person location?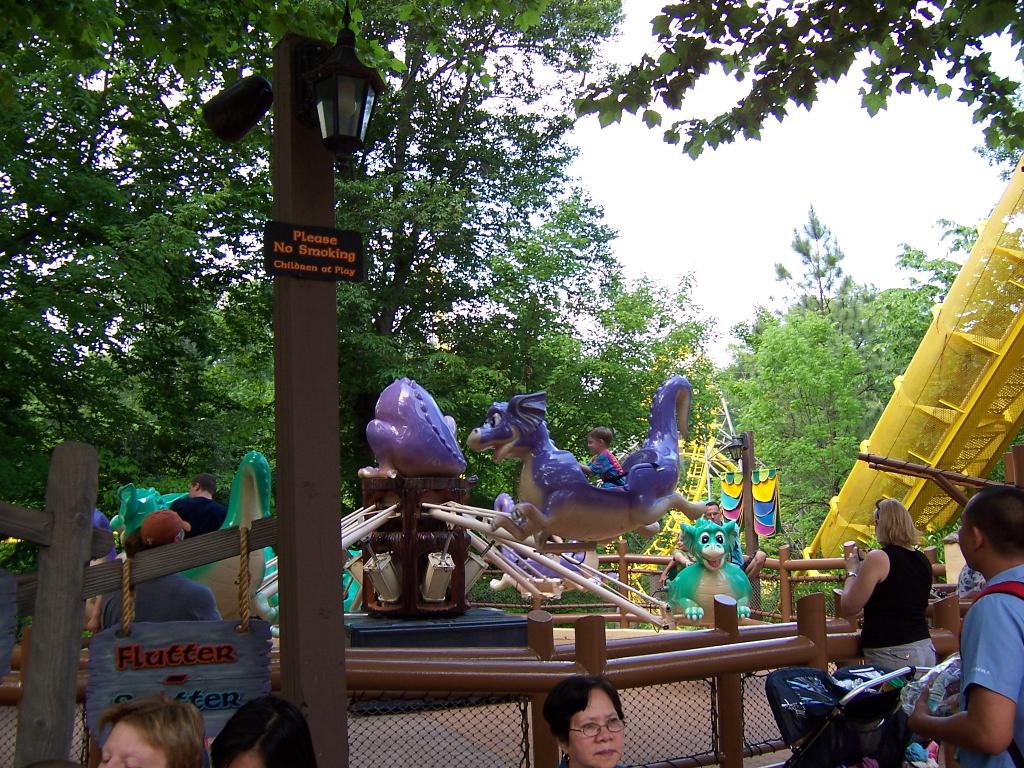
bbox(95, 691, 205, 767)
